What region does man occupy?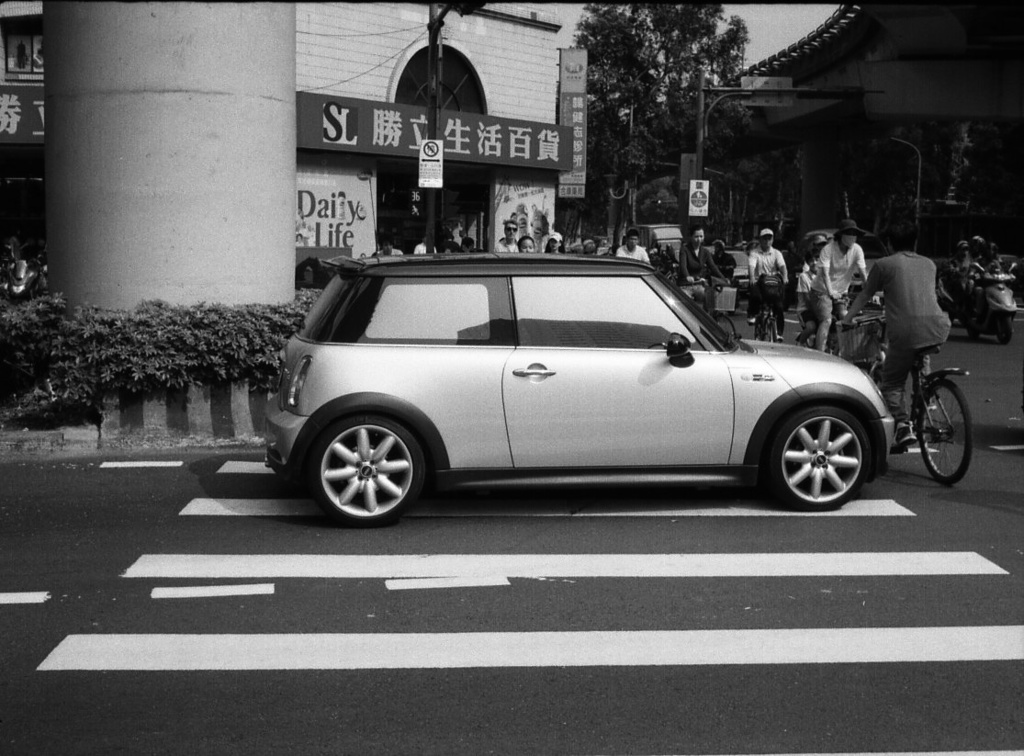
l=854, t=224, r=971, b=382.
